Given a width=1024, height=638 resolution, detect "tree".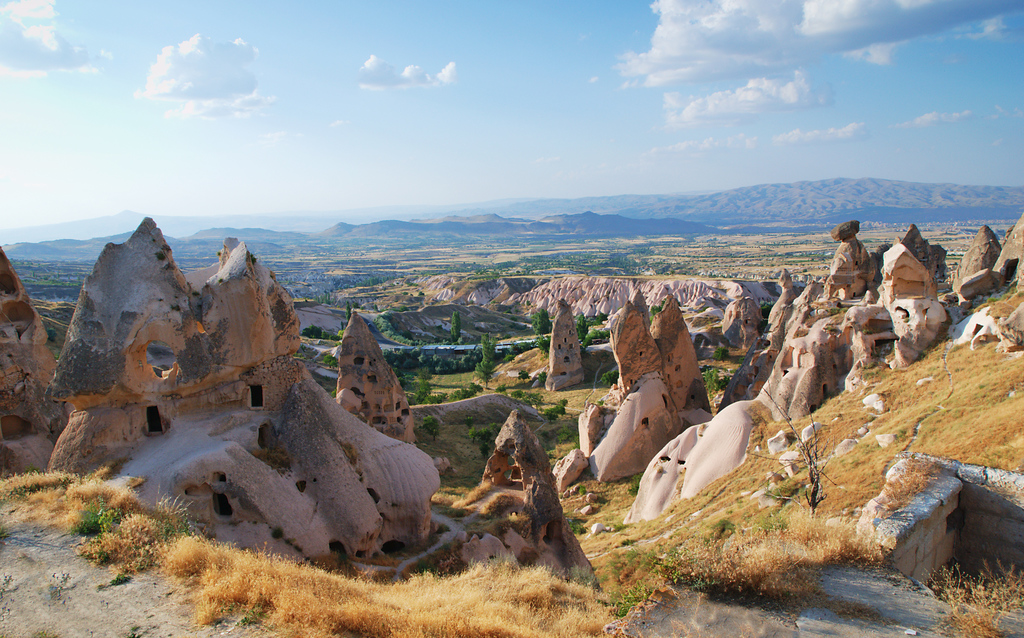
<region>563, 514, 585, 534</region>.
